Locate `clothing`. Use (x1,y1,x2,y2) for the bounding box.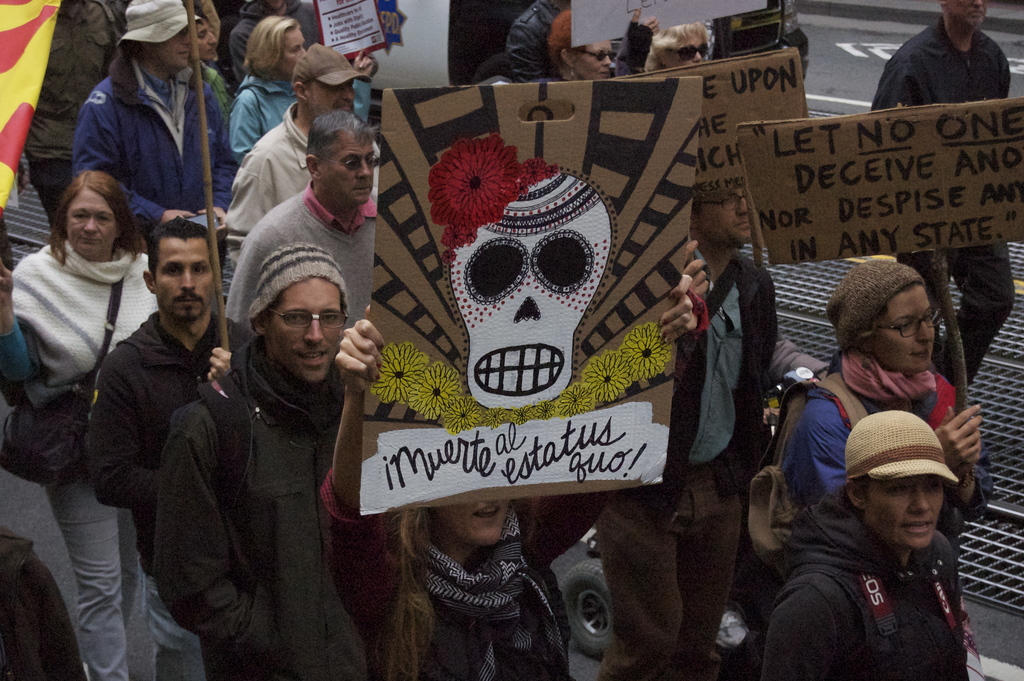
(491,0,583,83).
